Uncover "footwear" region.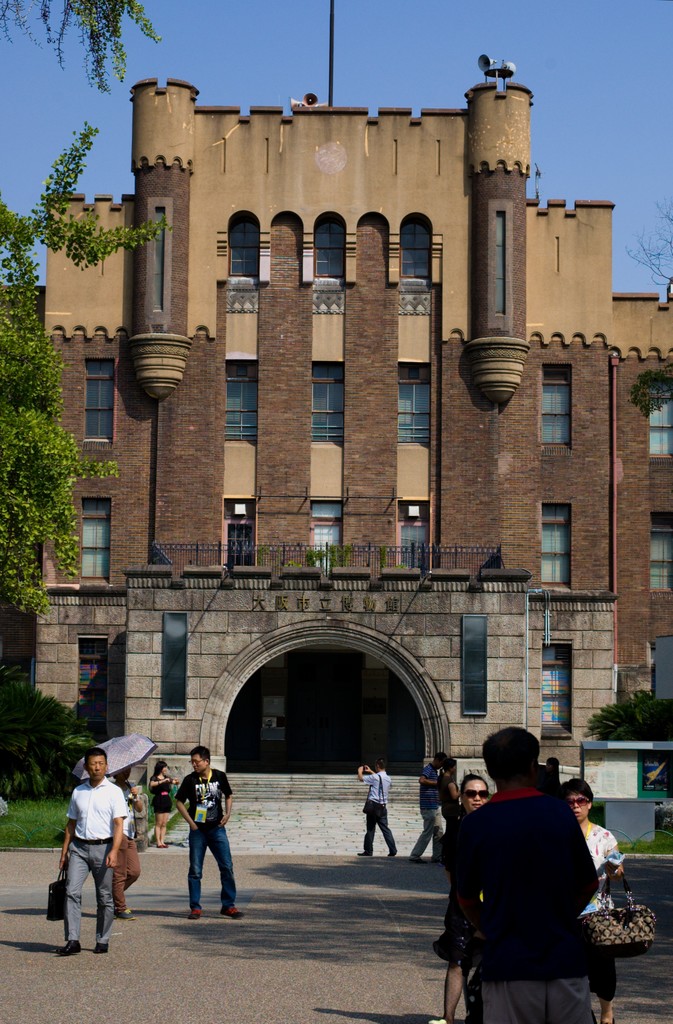
Uncovered: pyautogui.locateOnScreen(112, 907, 137, 919).
